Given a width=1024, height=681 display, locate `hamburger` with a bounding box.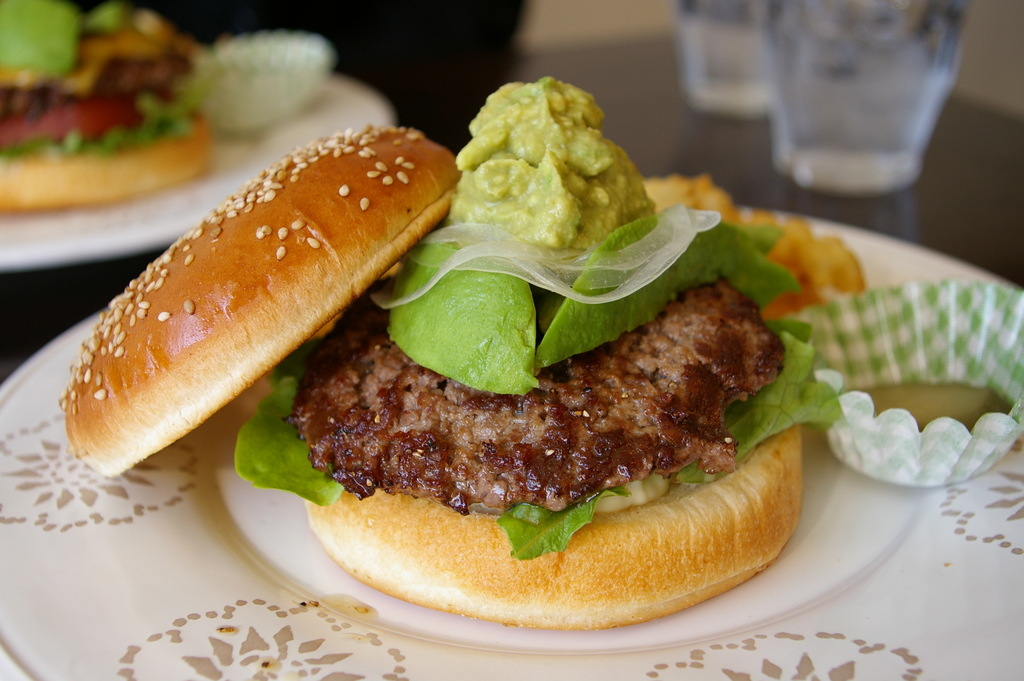
Located: <region>0, 0, 212, 211</region>.
